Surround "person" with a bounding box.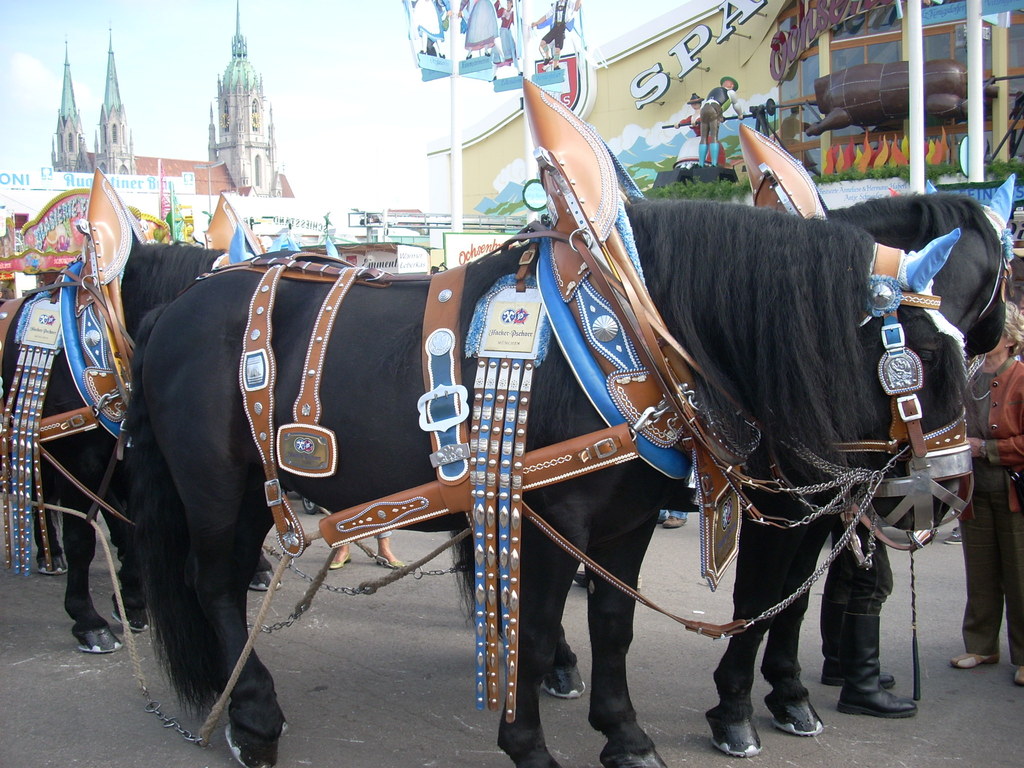
(left=688, top=76, right=744, bottom=166).
